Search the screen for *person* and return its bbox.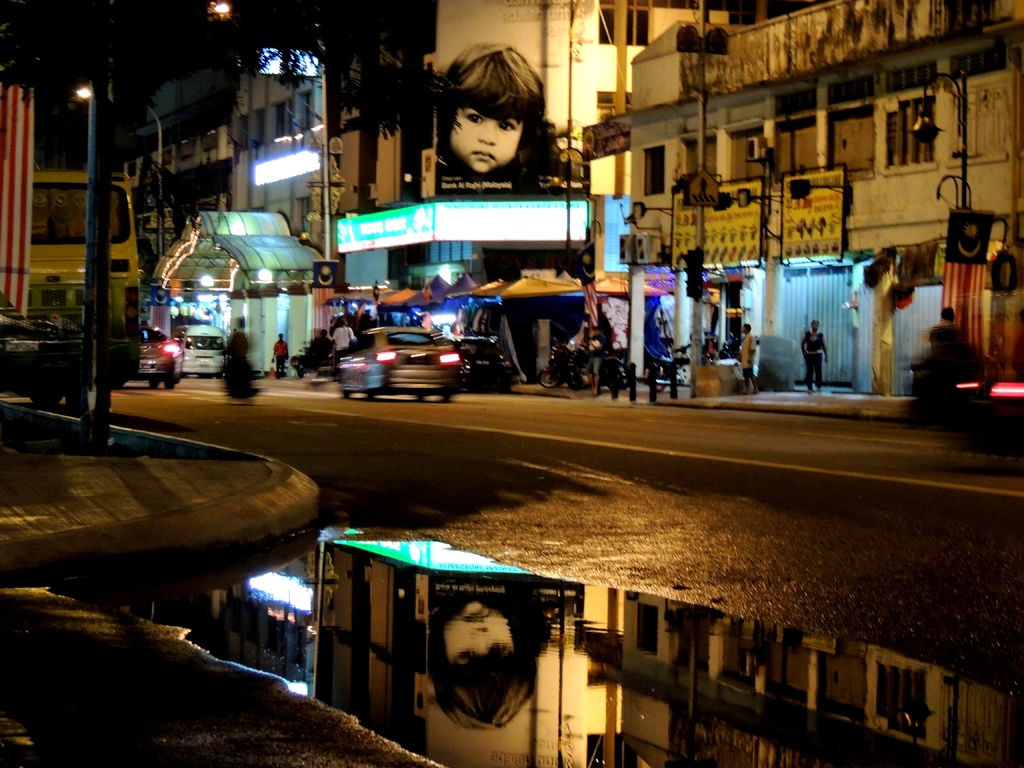
Found: 271/330/289/376.
